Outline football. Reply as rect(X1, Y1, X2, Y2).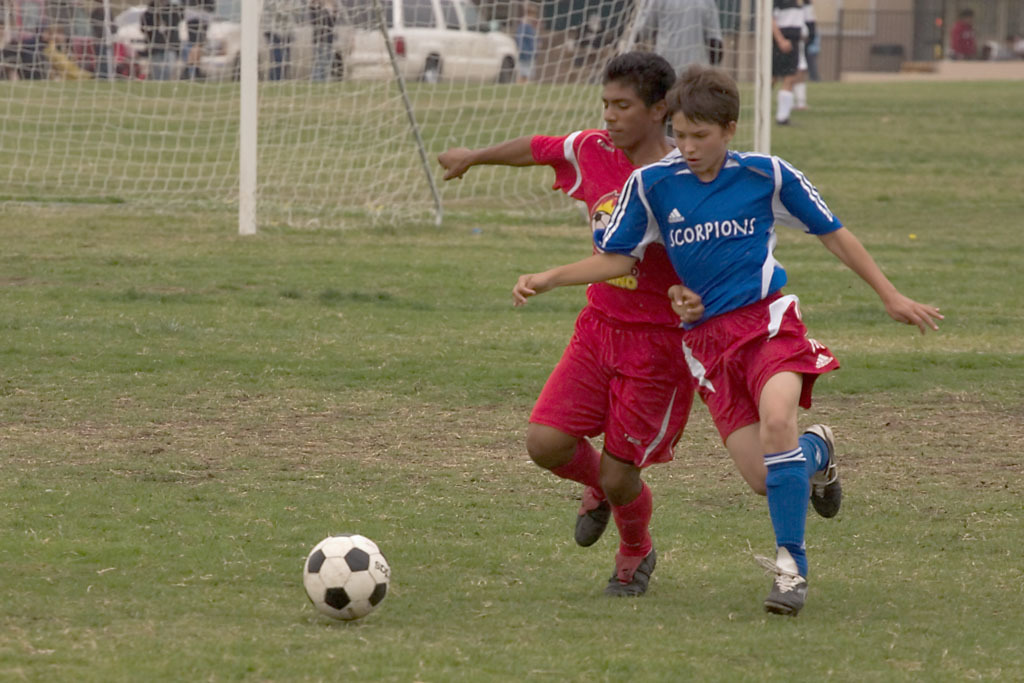
rect(303, 533, 392, 621).
